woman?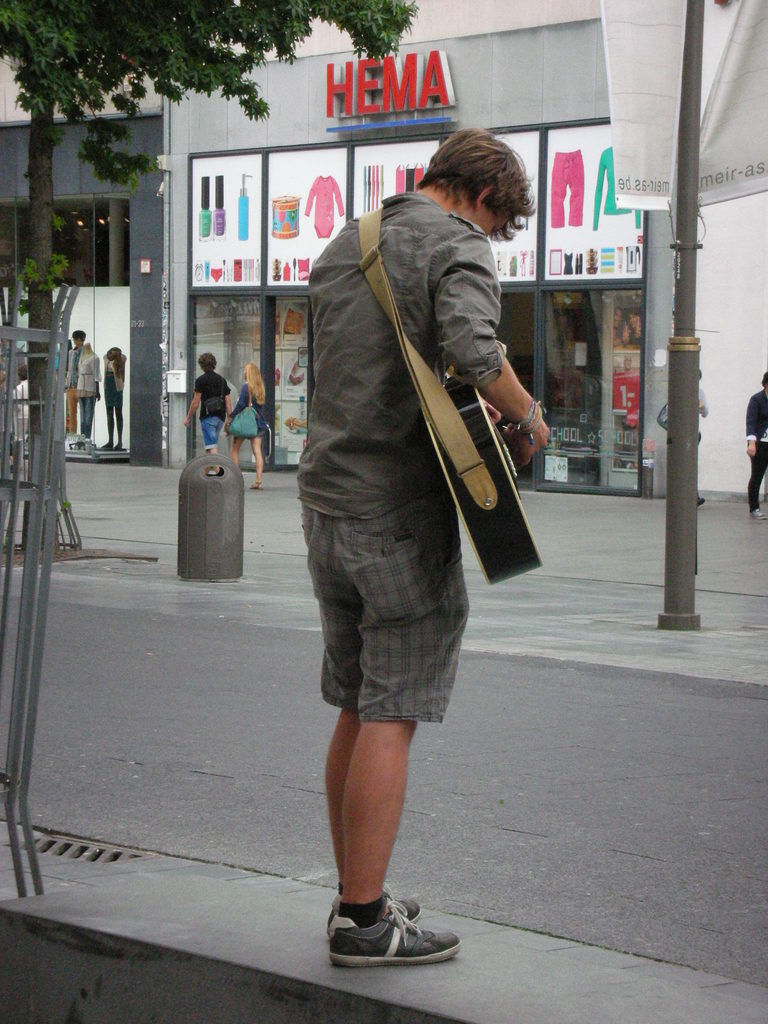
(278,136,547,936)
